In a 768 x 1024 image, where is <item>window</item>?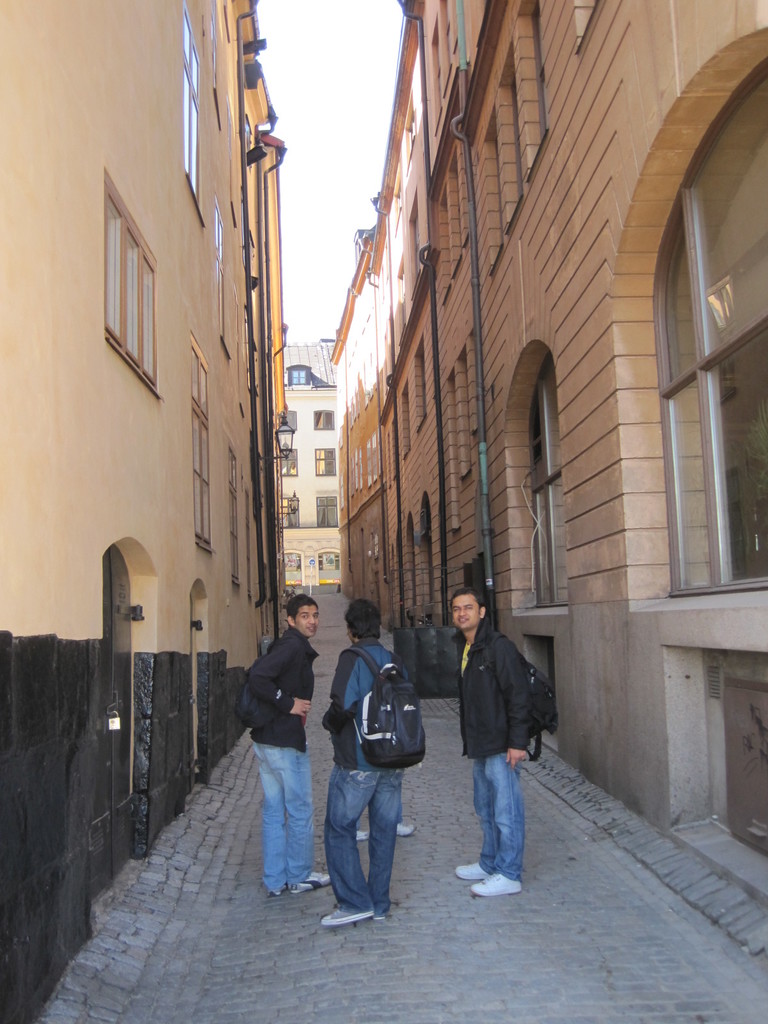
(181,0,202,221).
